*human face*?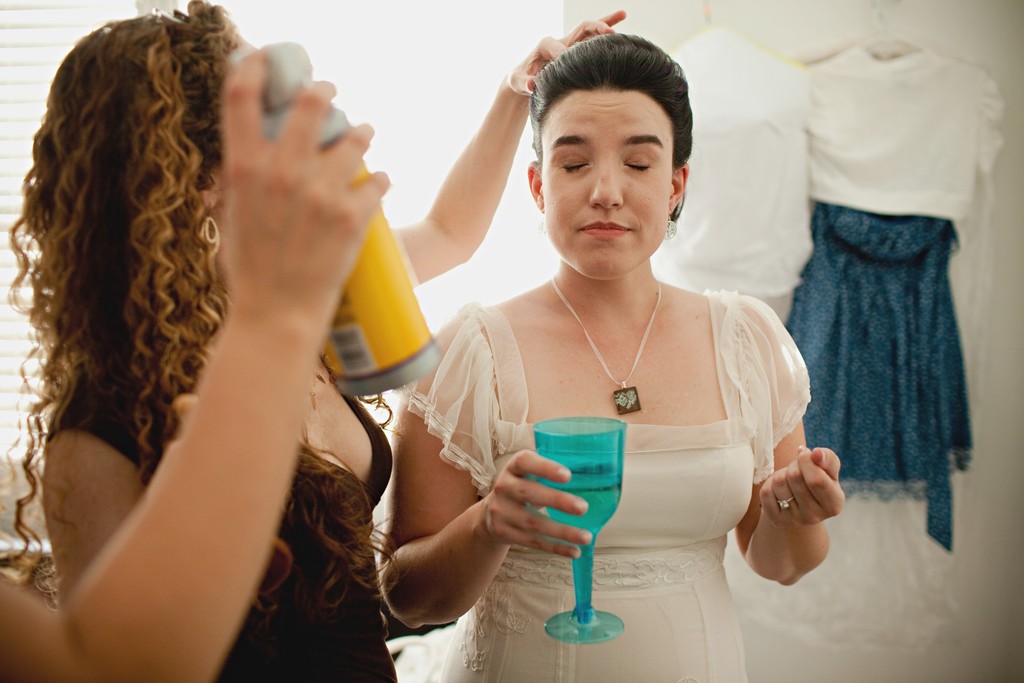
{"left": 538, "top": 94, "right": 669, "bottom": 278}
